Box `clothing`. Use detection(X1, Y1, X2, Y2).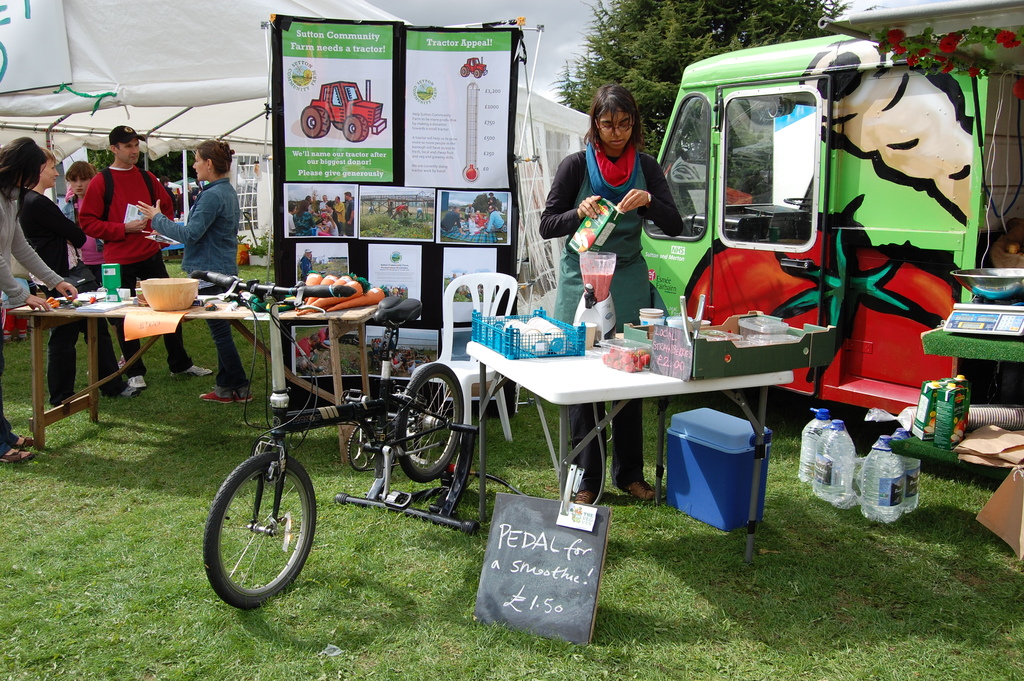
detection(484, 199, 502, 212).
